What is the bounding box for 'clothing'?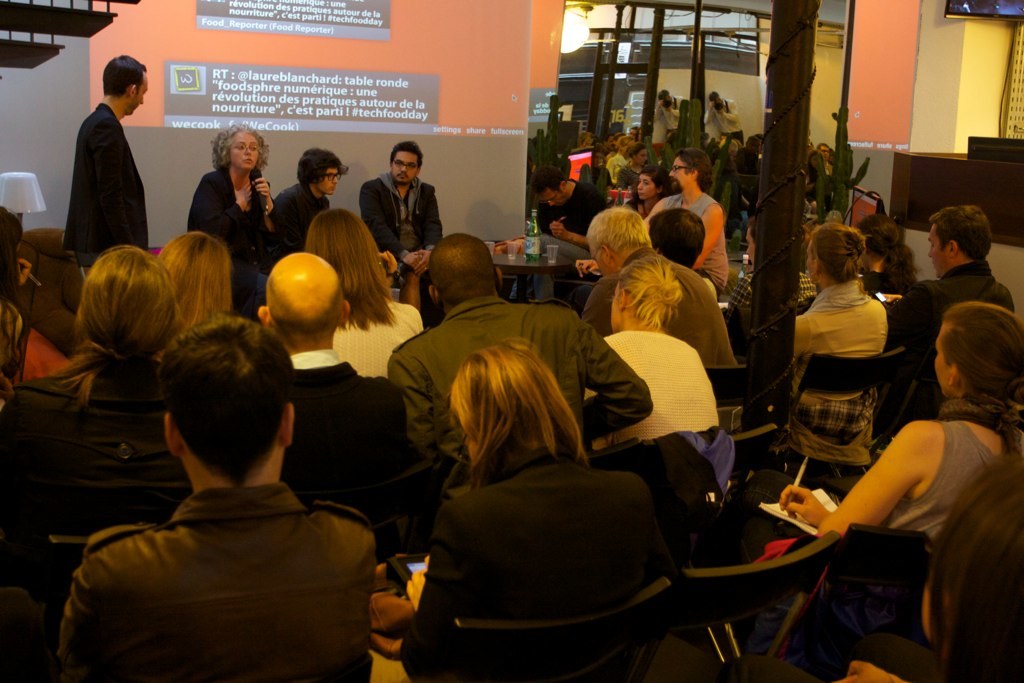
<box>654,95,684,143</box>.
